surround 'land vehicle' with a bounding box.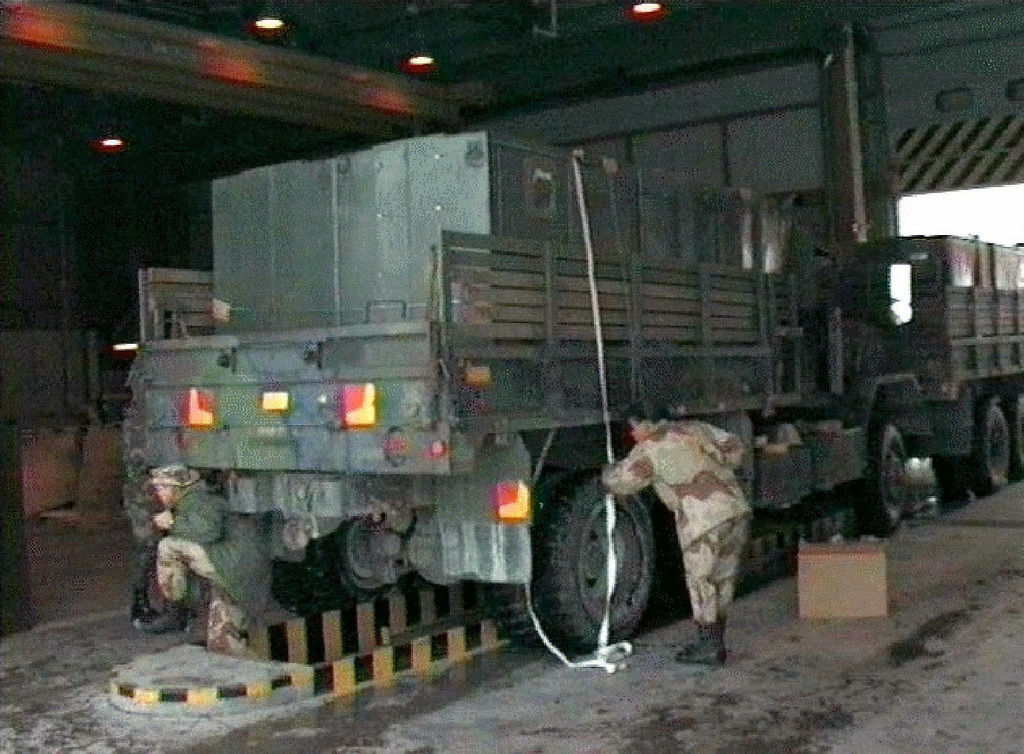
<region>72, 72, 949, 683</region>.
